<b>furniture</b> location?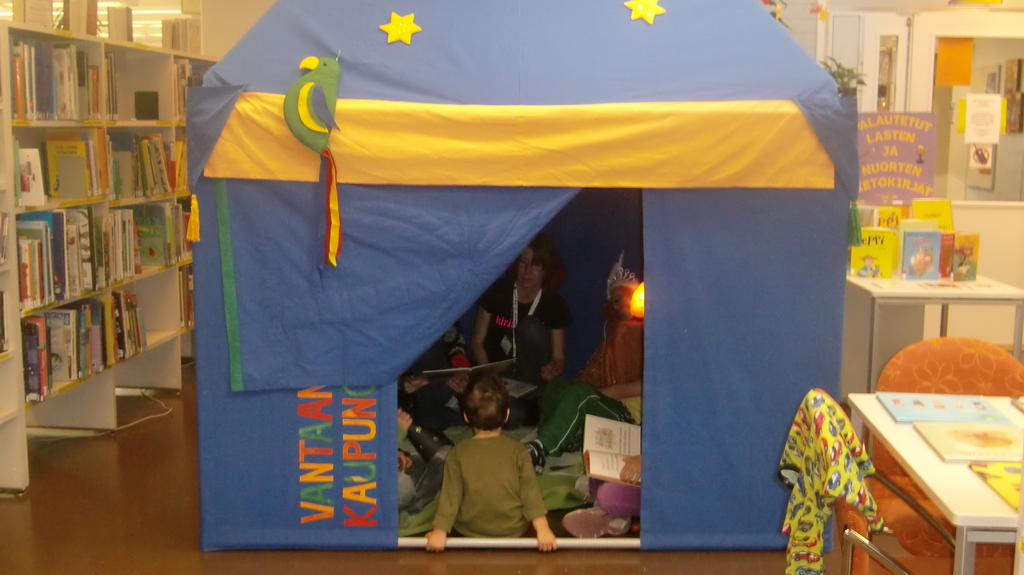
<bbox>0, 0, 220, 490</bbox>
